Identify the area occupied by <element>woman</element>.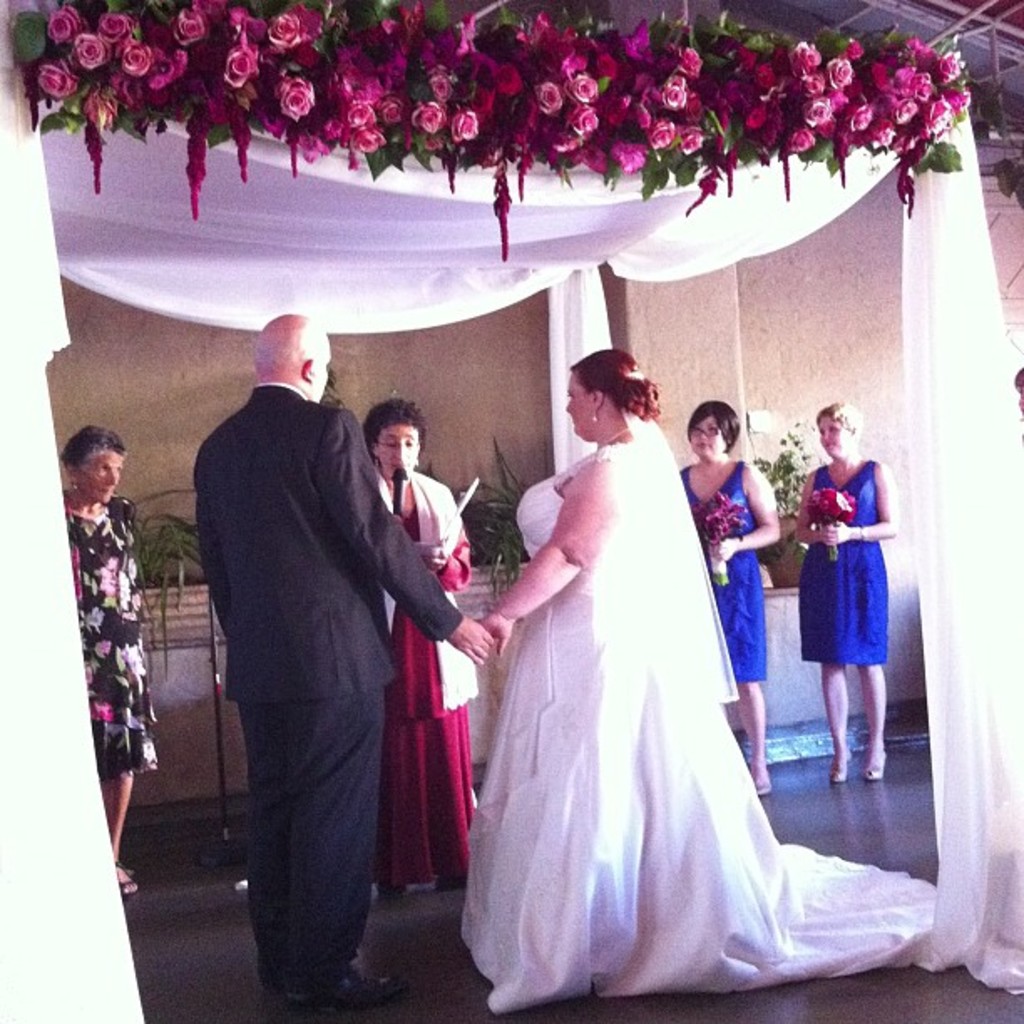
Area: bbox=[801, 405, 904, 785].
